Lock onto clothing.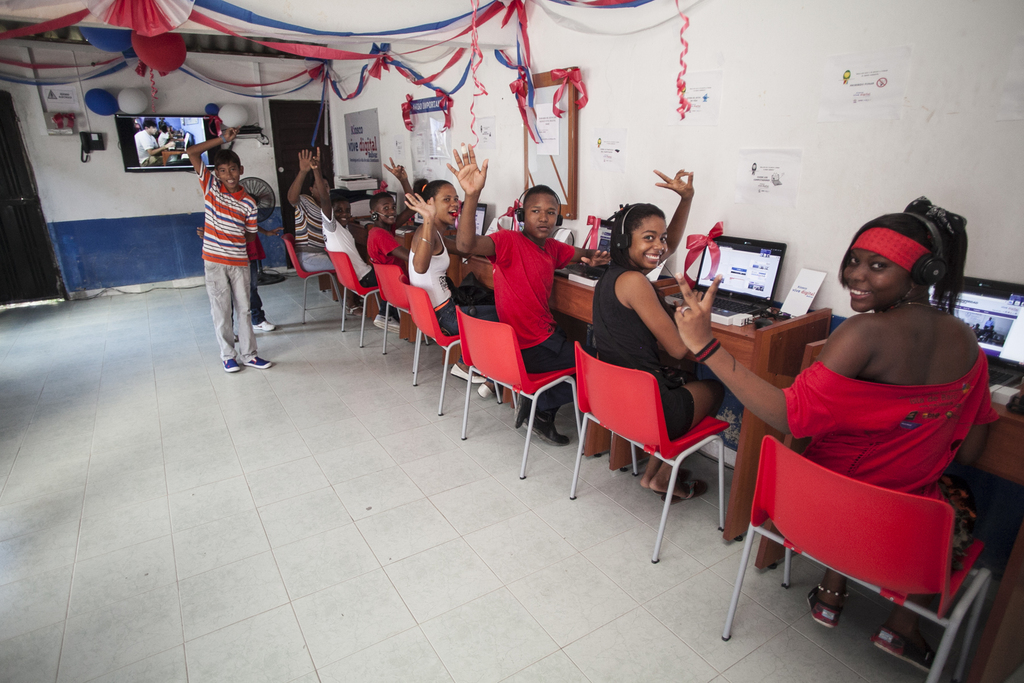
Locked: x1=198, y1=160, x2=257, y2=365.
